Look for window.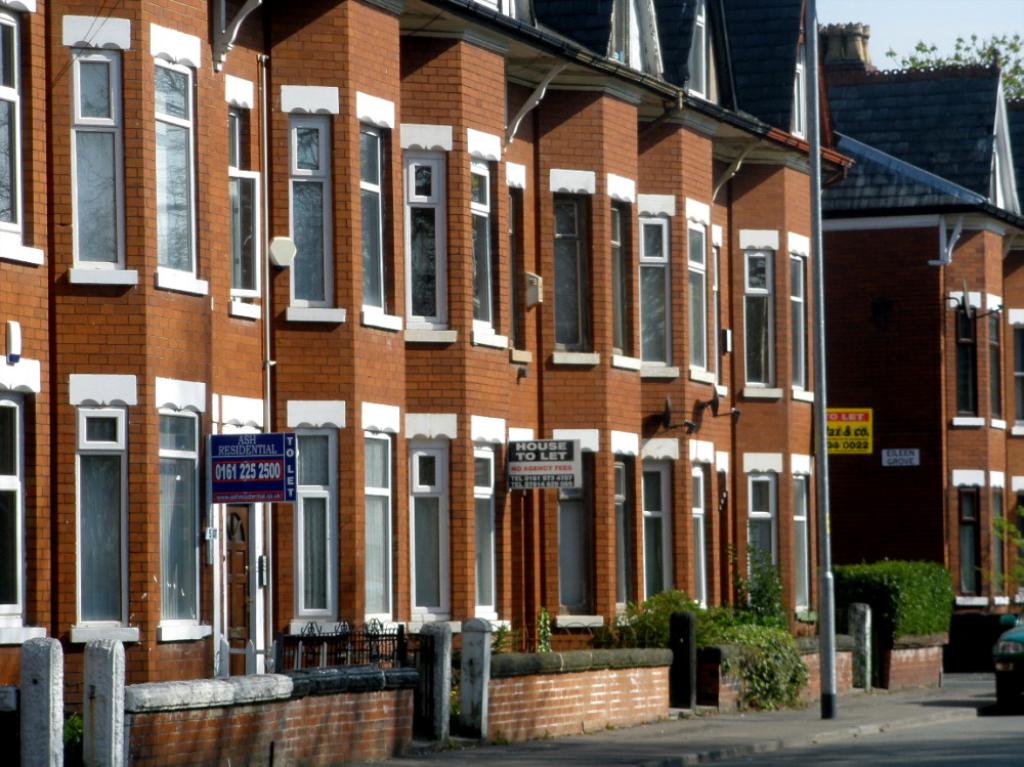
Found: <box>692,469,712,613</box>.
